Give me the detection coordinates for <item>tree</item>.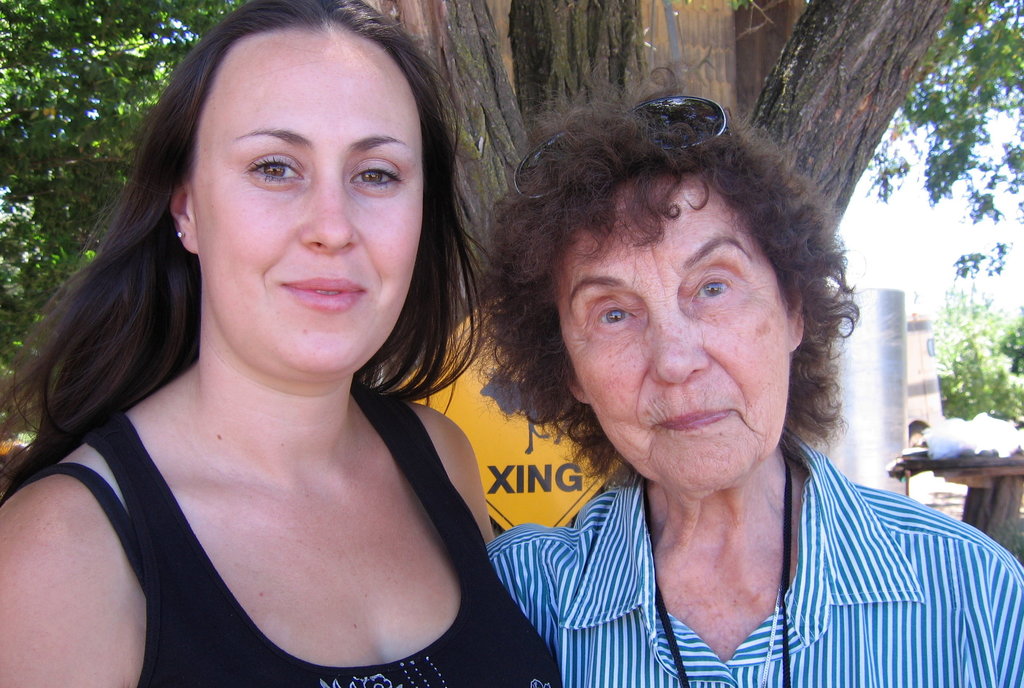
detection(940, 302, 1023, 424).
